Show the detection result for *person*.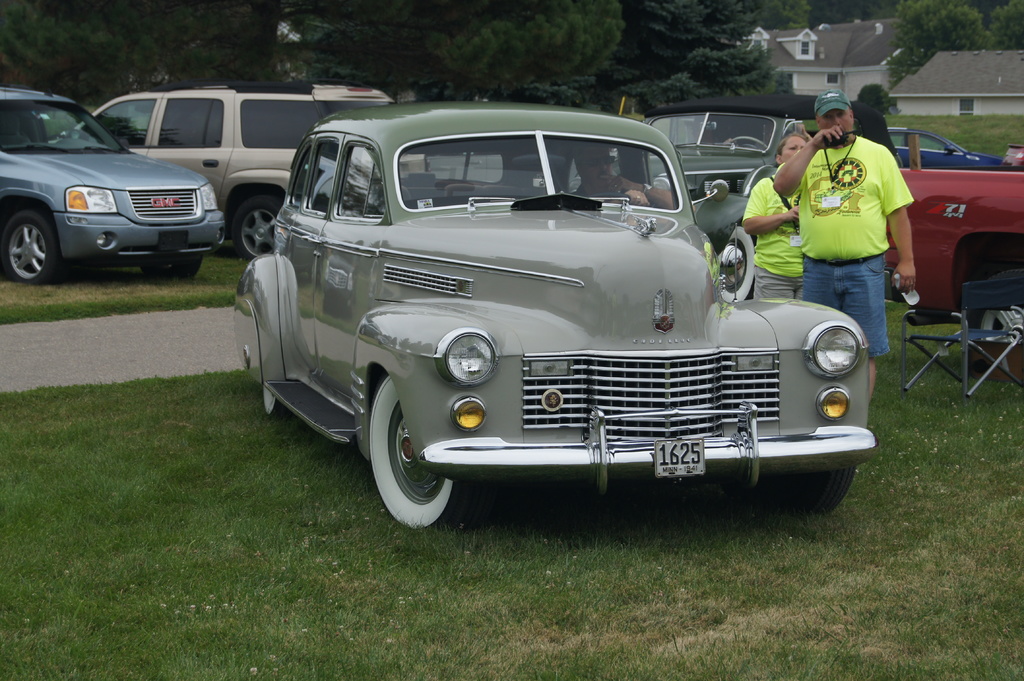
detection(791, 90, 916, 345).
